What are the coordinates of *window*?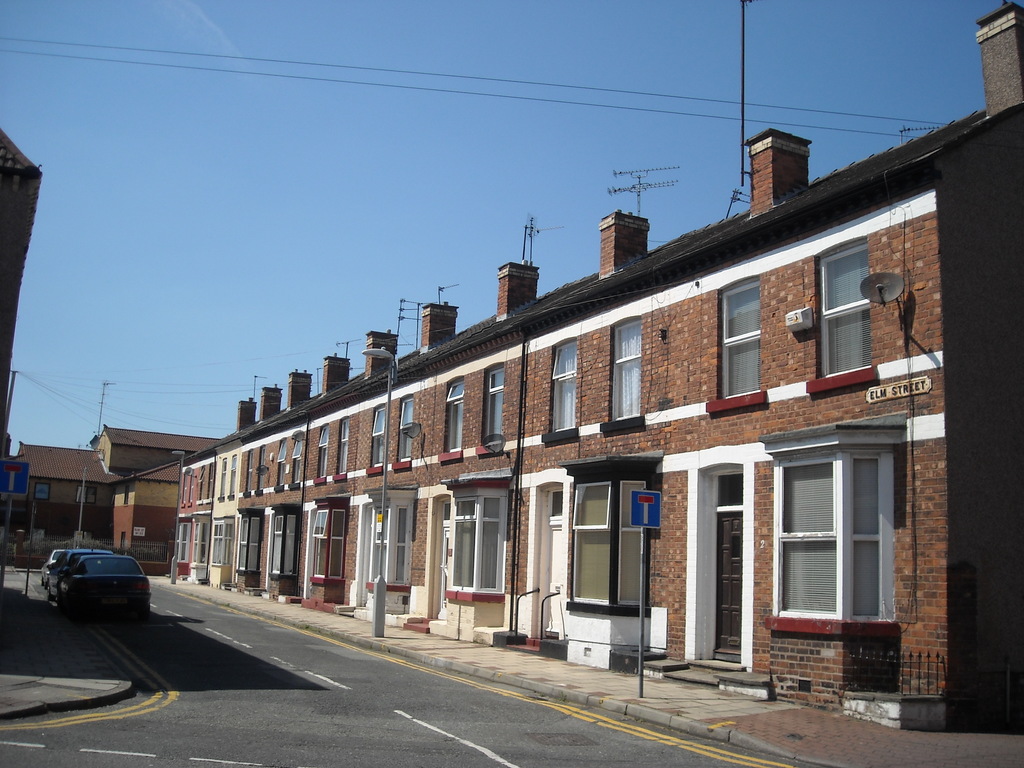
x1=177, y1=523, x2=190, y2=565.
